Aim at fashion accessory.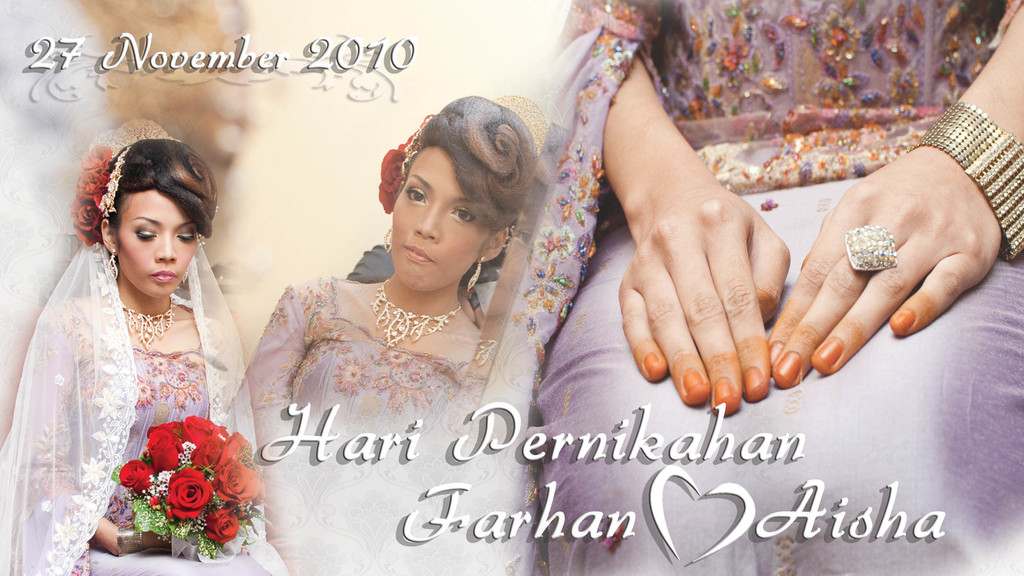
Aimed at (180, 262, 192, 290).
